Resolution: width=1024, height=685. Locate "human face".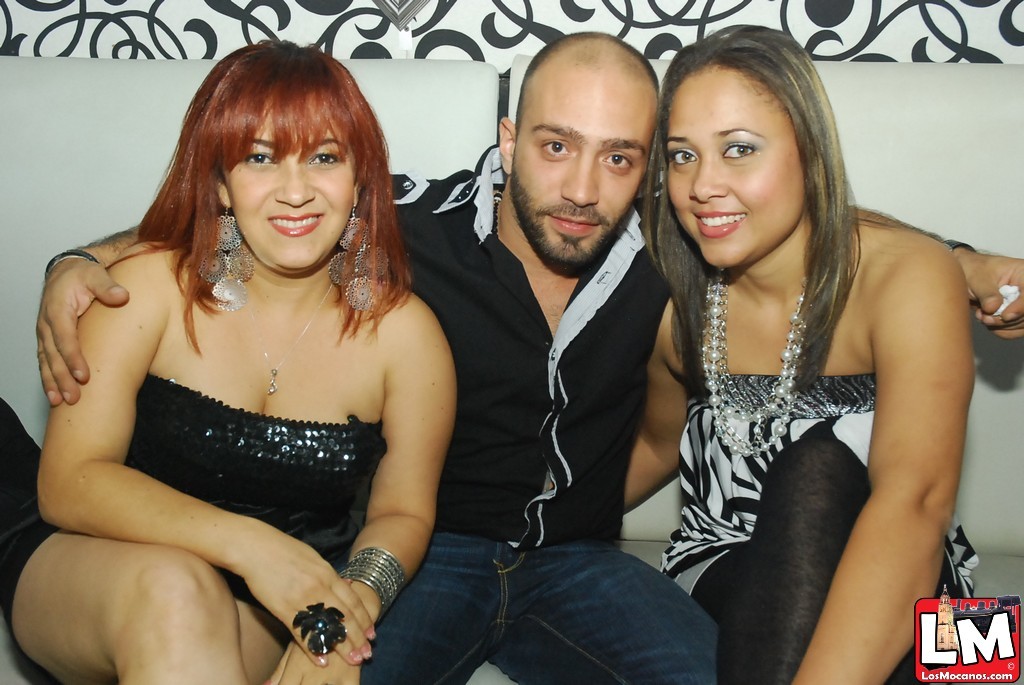
rect(221, 99, 355, 269).
